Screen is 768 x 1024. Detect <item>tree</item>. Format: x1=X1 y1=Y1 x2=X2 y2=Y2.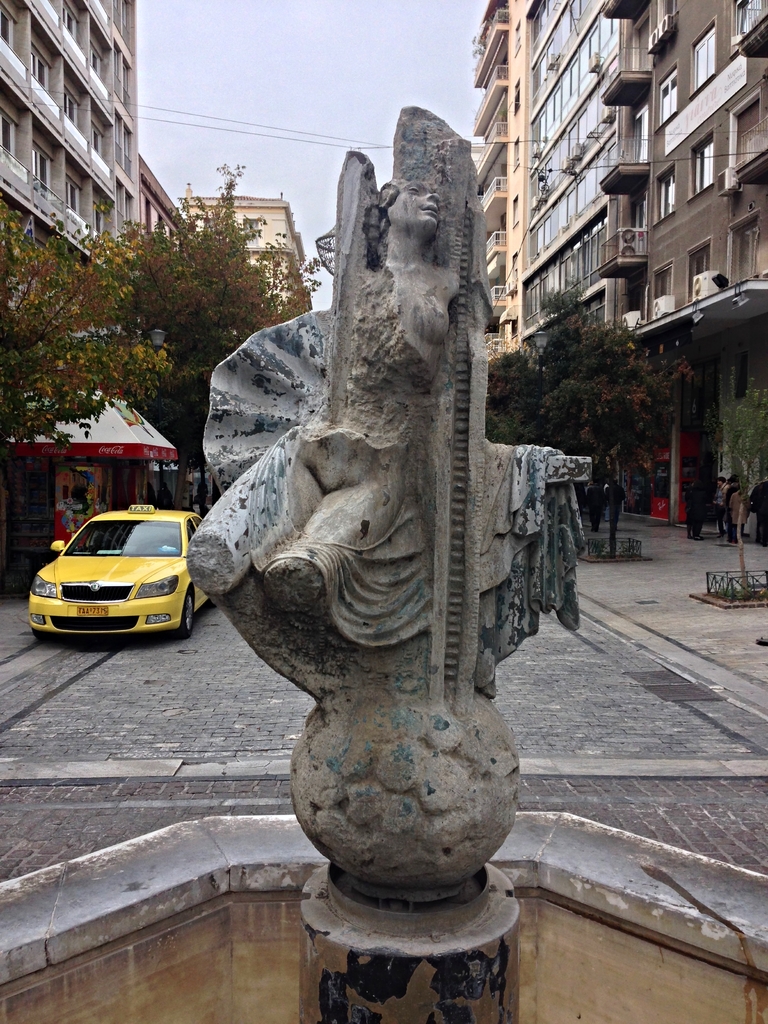
x1=521 y1=286 x2=689 y2=559.
